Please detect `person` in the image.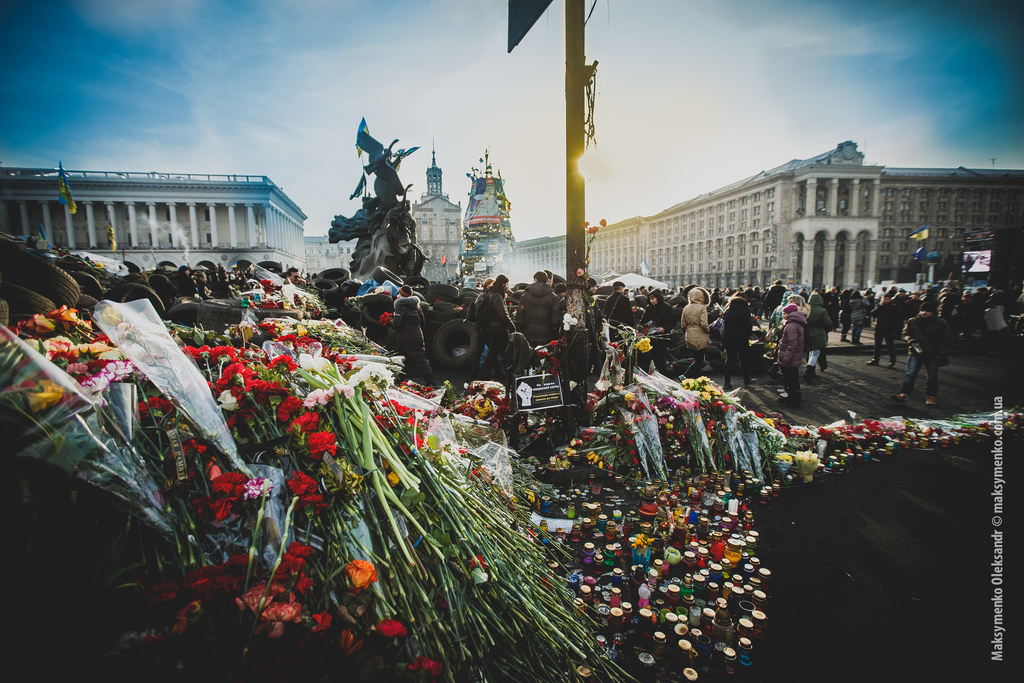
[x1=678, y1=288, x2=712, y2=366].
